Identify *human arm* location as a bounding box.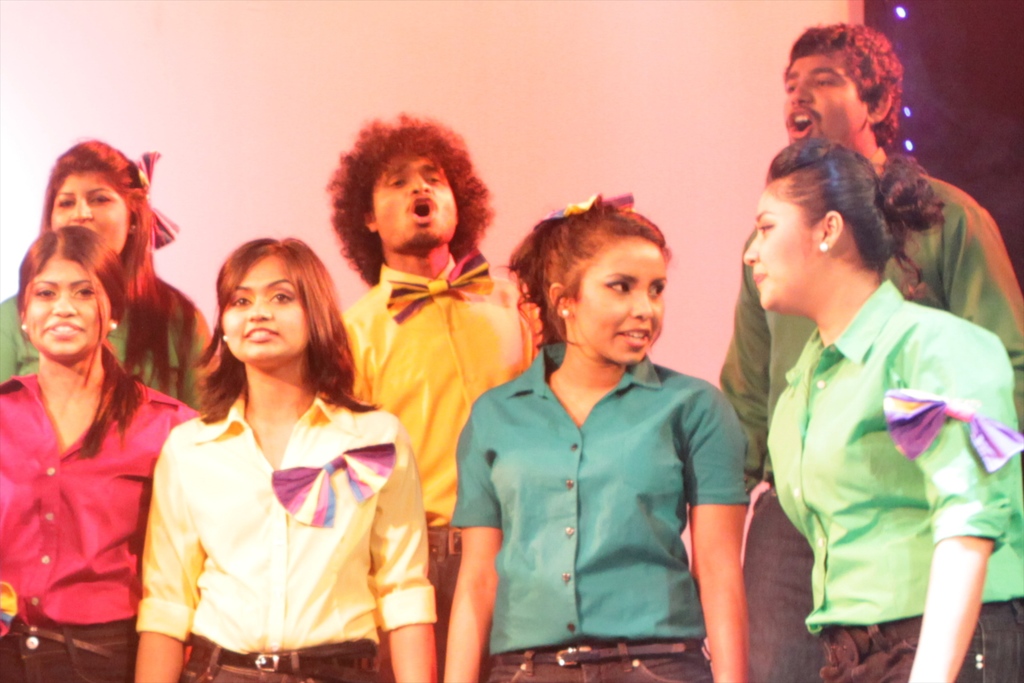
detection(710, 268, 772, 461).
